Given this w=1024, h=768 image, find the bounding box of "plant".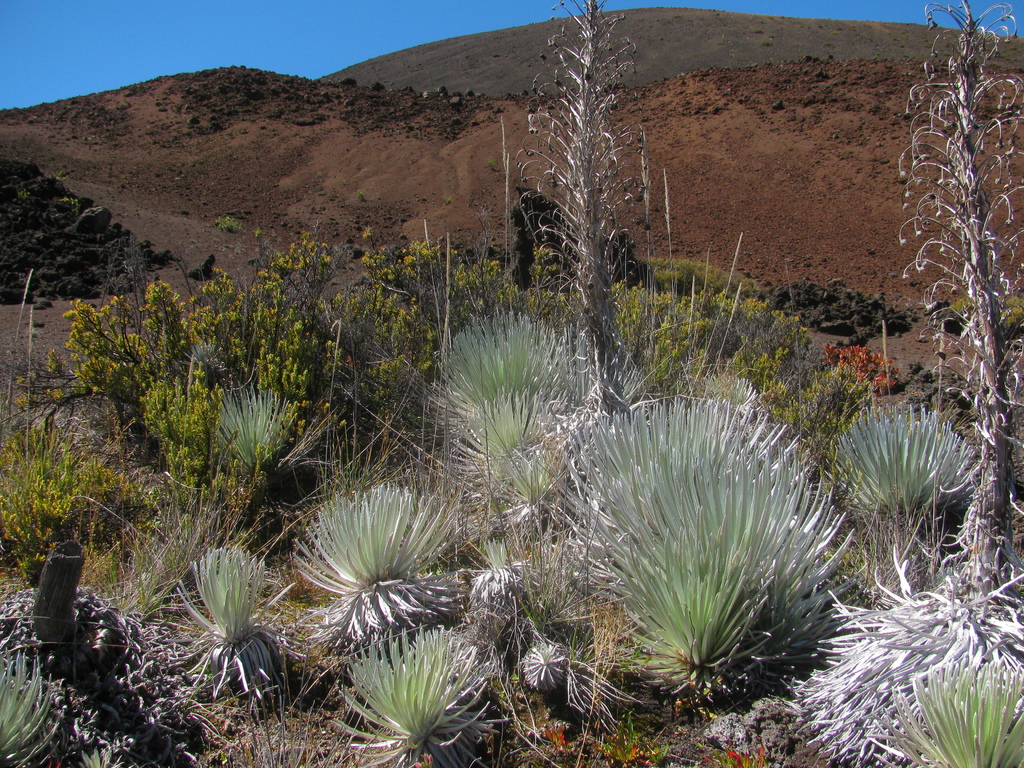
detection(628, 262, 829, 442).
